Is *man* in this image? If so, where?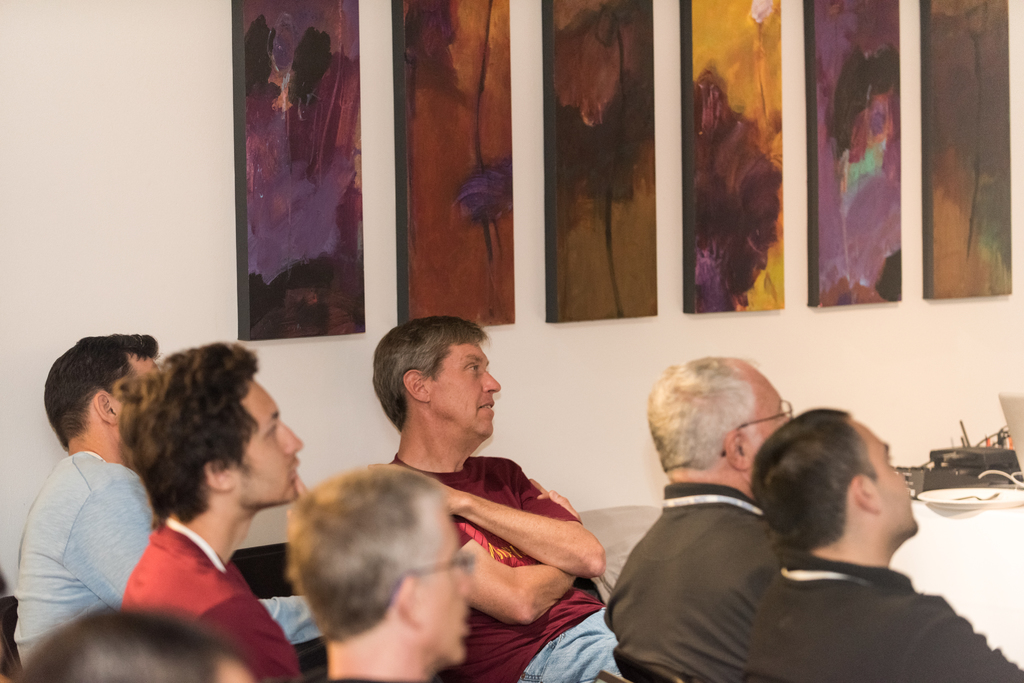
Yes, at <bbox>596, 332, 800, 682</bbox>.
